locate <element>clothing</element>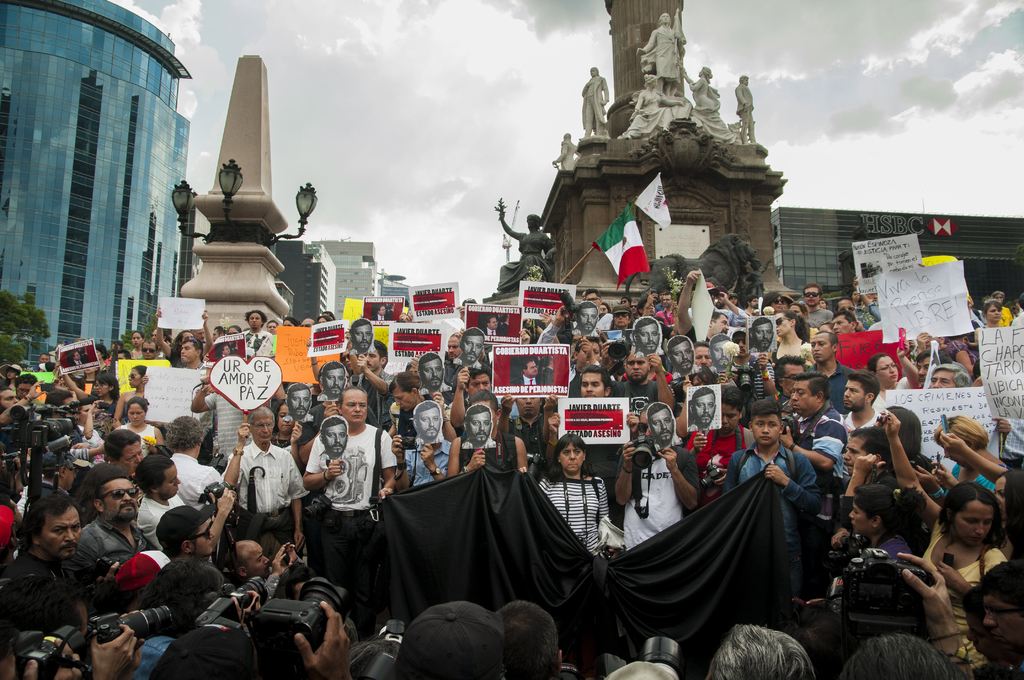
bbox=[1002, 426, 1023, 468]
